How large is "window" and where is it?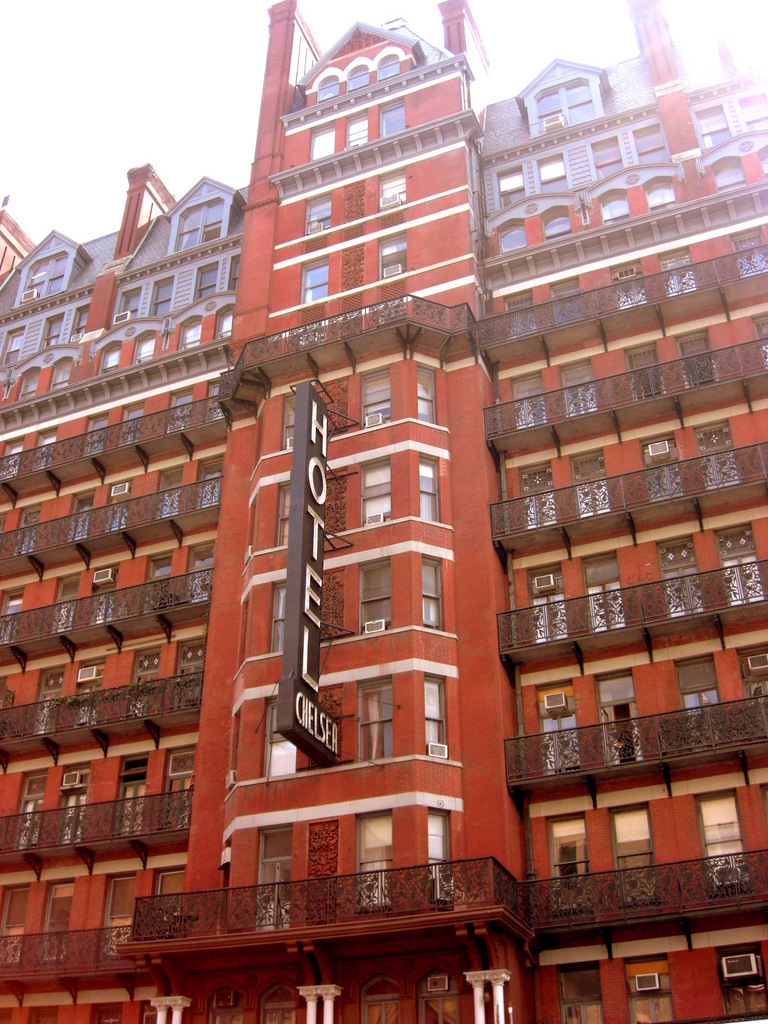
Bounding box: select_region(156, 868, 191, 913).
